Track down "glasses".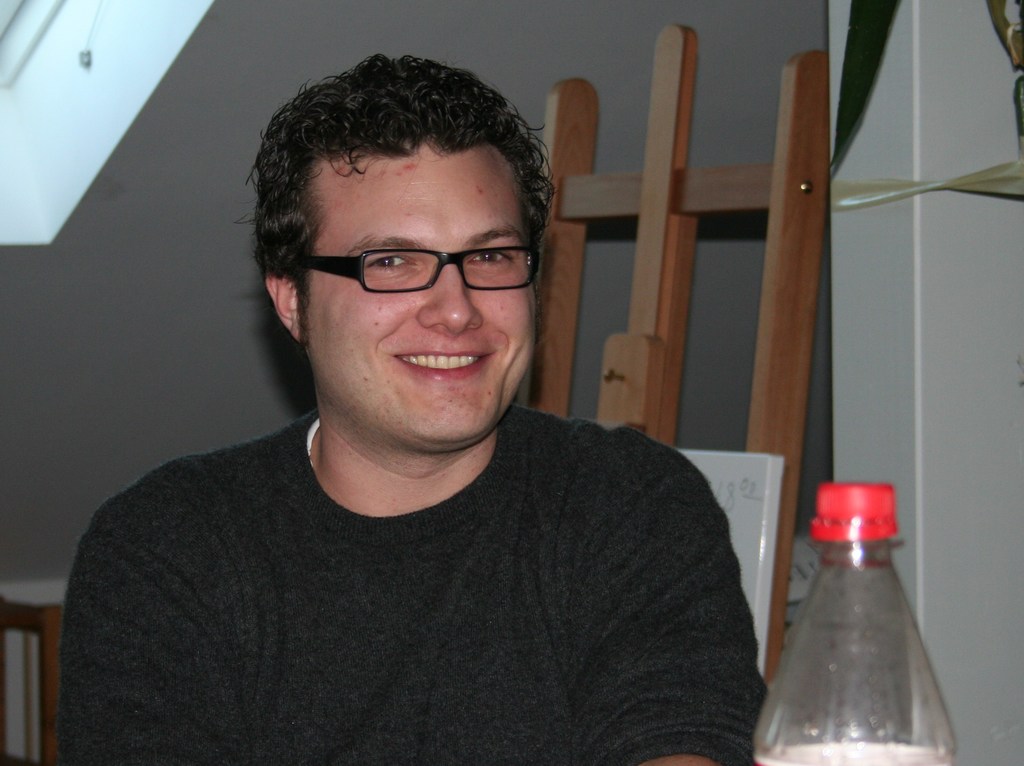
Tracked to BBox(282, 220, 540, 304).
